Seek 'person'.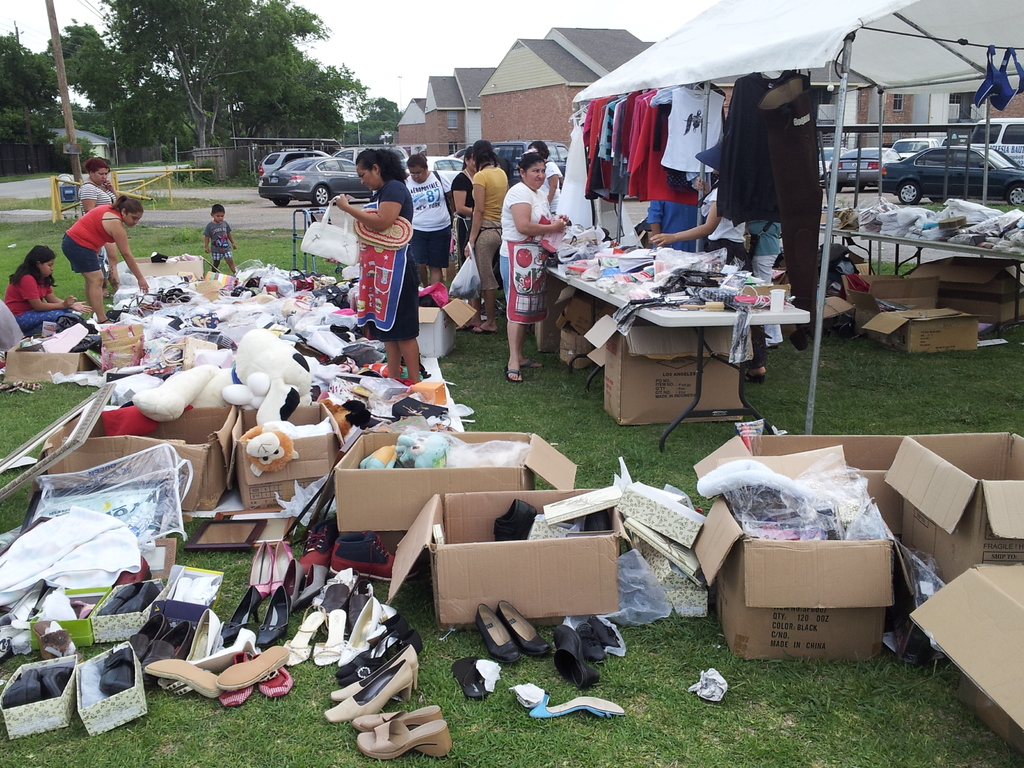
rect(199, 204, 242, 275).
